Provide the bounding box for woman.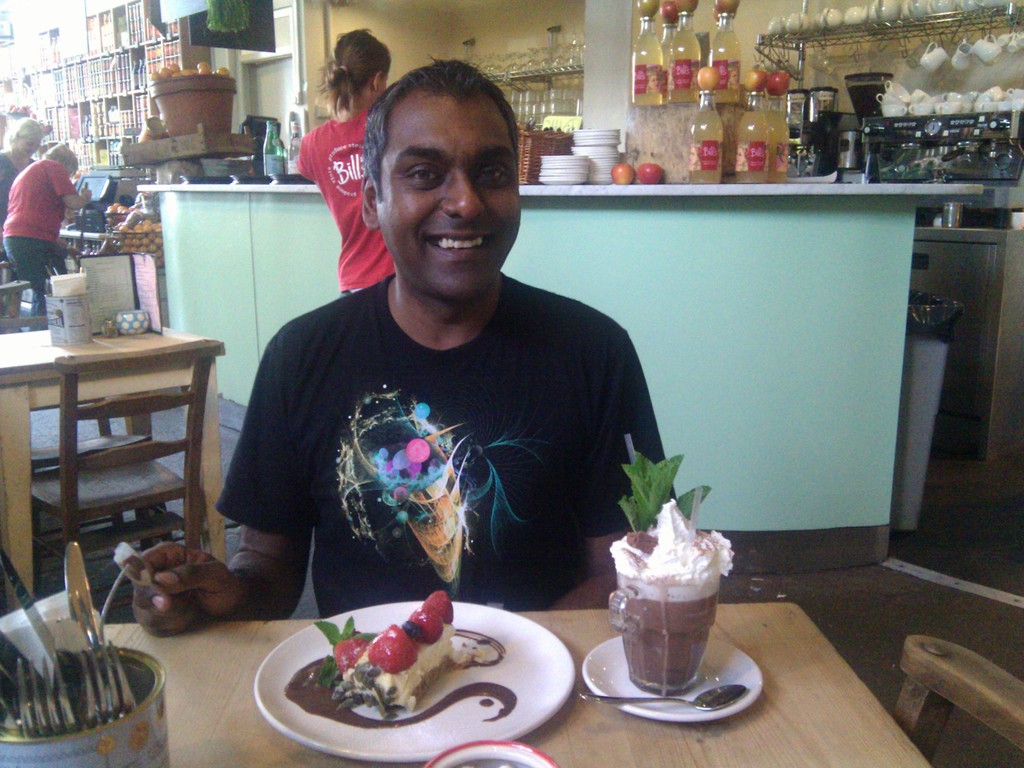
pyautogui.locateOnScreen(0, 135, 96, 318).
